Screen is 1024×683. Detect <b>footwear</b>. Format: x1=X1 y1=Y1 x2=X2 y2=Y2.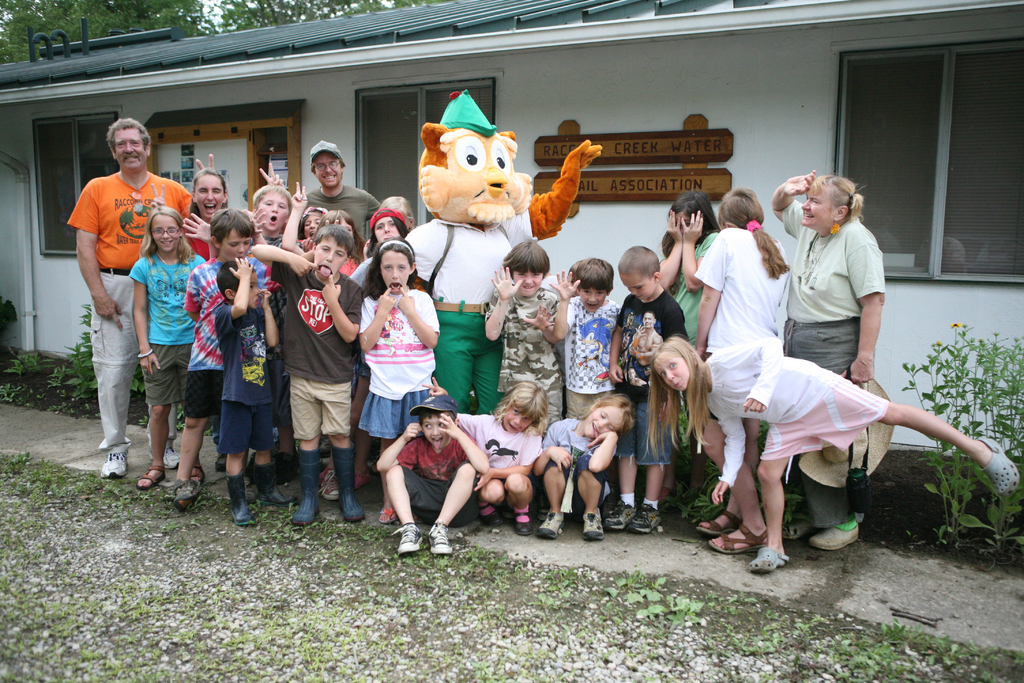
x1=353 y1=471 x2=371 y2=493.
